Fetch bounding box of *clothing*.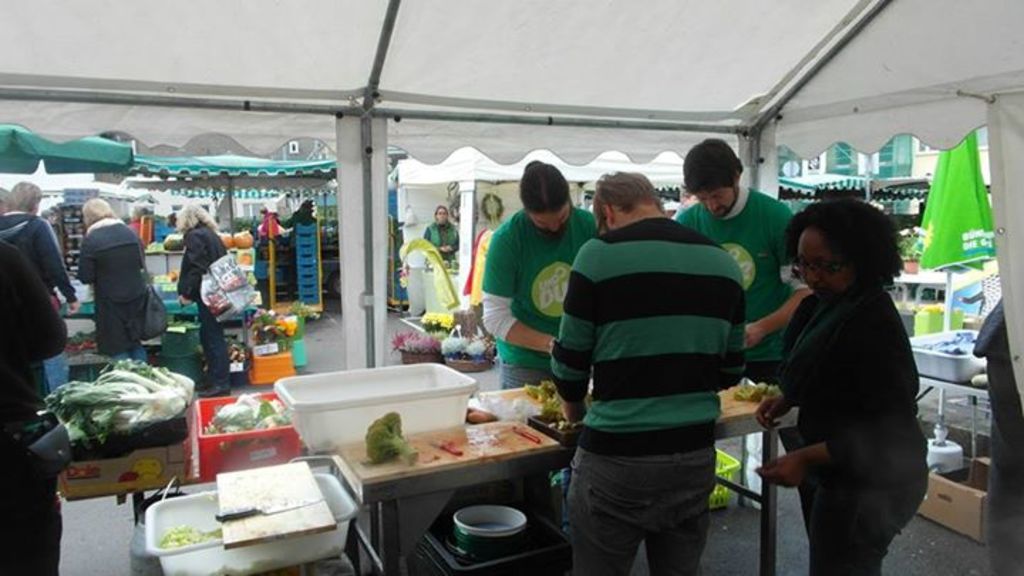
Bbox: left=484, top=208, right=596, bottom=439.
